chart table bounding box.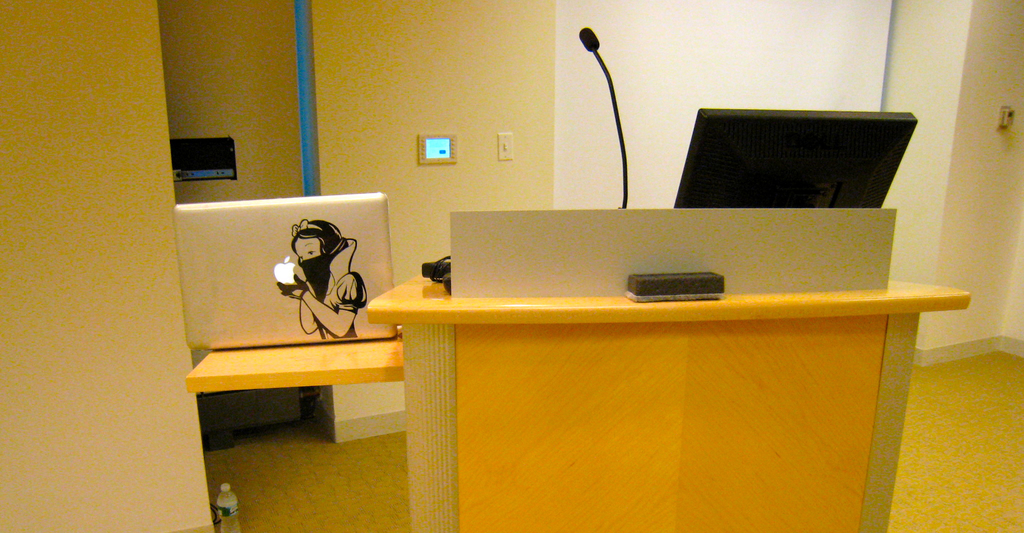
Charted: <box>363,212,970,532</box>.
